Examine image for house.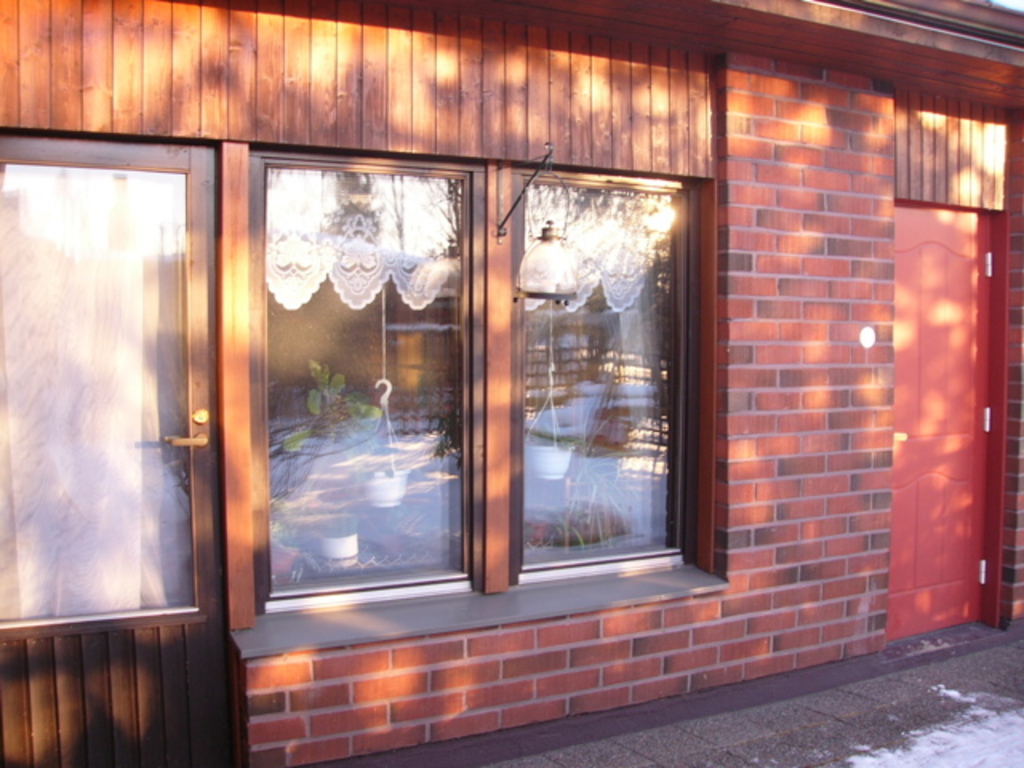
Examination result: bbox=[56, 0, 997, 765].
